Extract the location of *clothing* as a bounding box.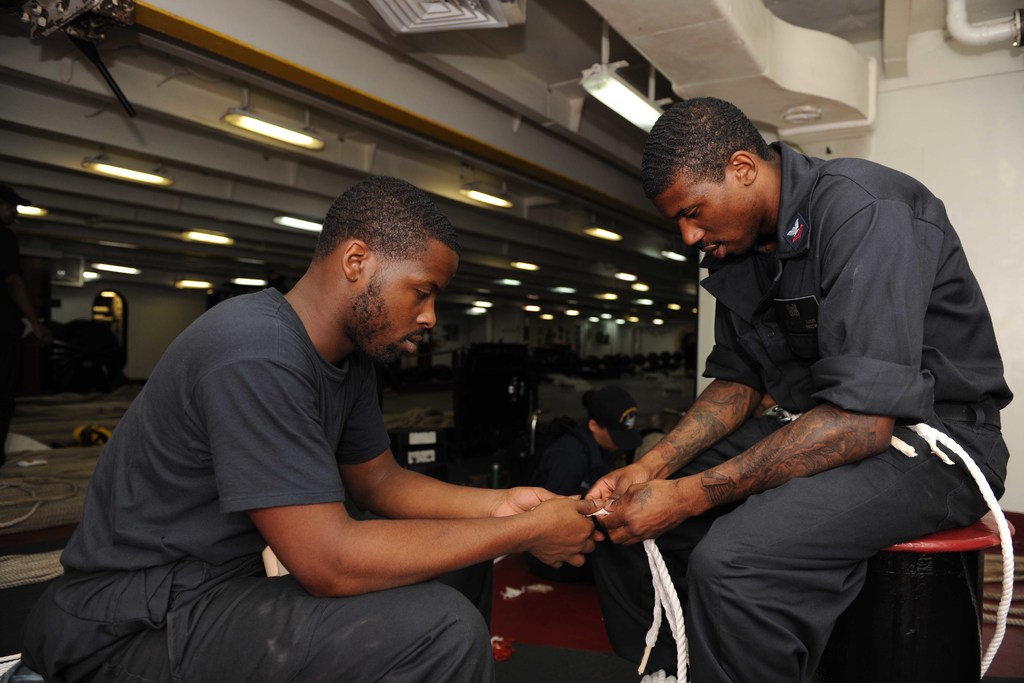
(left=67, top=252, right=584, bottom=653).
